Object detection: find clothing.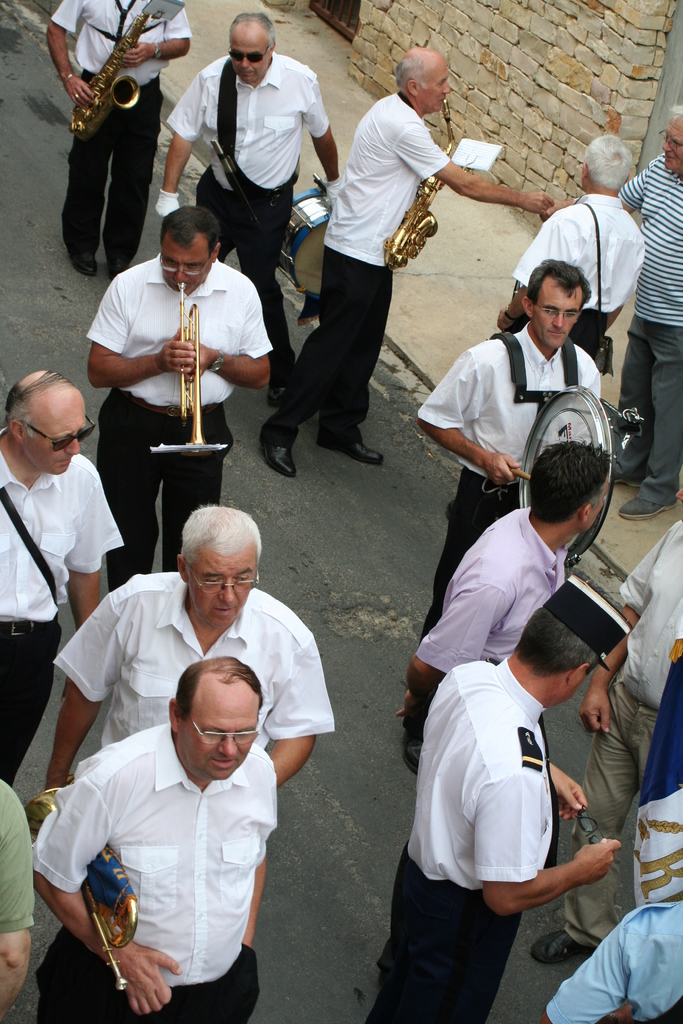
box=[0, 423, 125, 792].
